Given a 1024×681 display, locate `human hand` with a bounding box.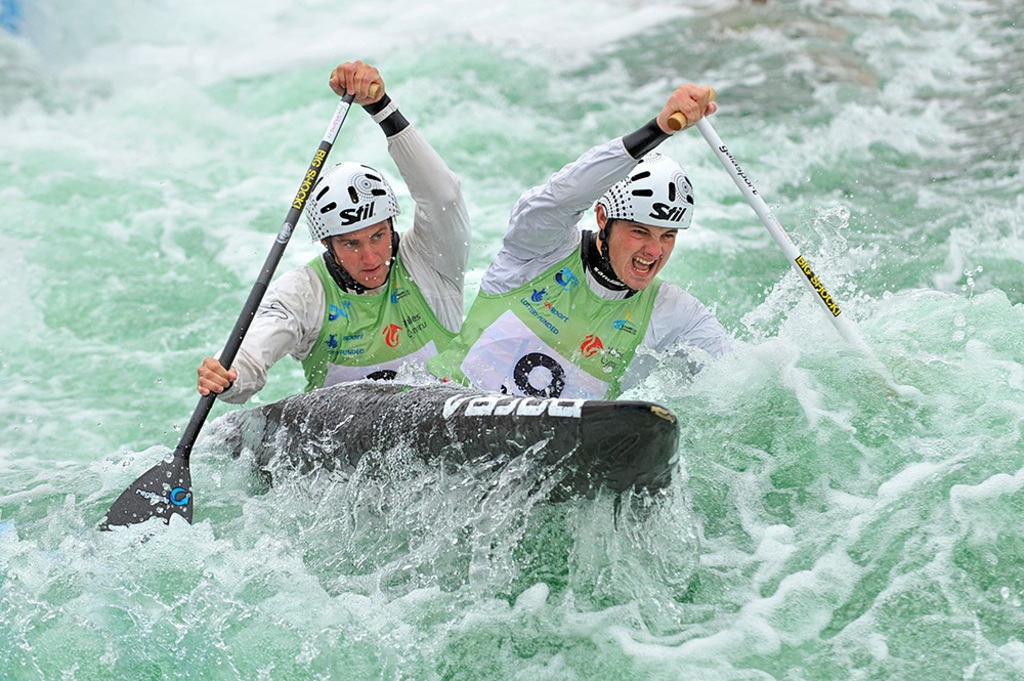
Located: bbox=(197, 357, 239, 395).
